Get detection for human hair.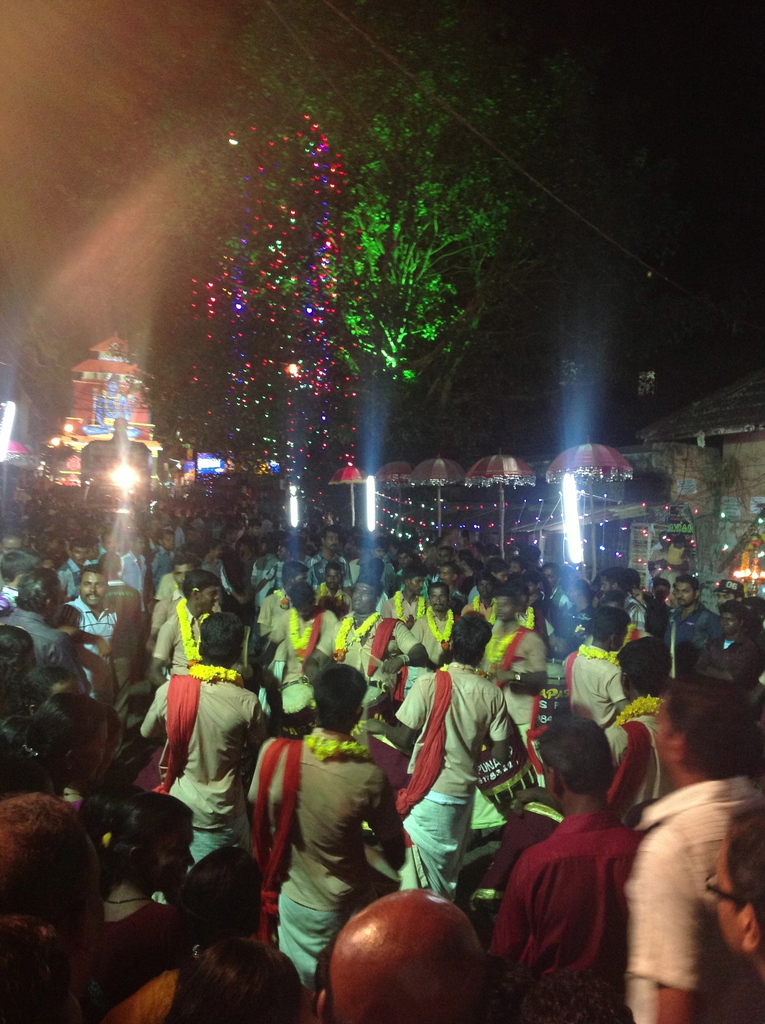
Detection: {"left": 322, "top": 561, "right": 343, "bottom": 577}.
